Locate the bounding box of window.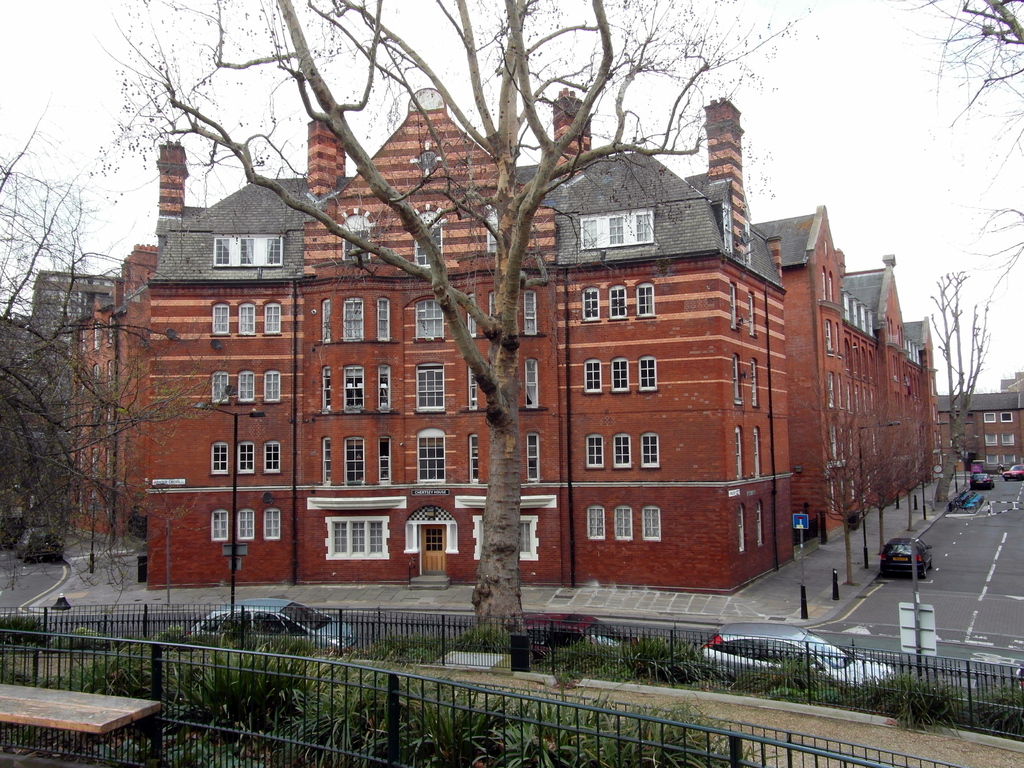
Bounding box: pyautogui.locateOnScreen(345, 364, 362, 408).
